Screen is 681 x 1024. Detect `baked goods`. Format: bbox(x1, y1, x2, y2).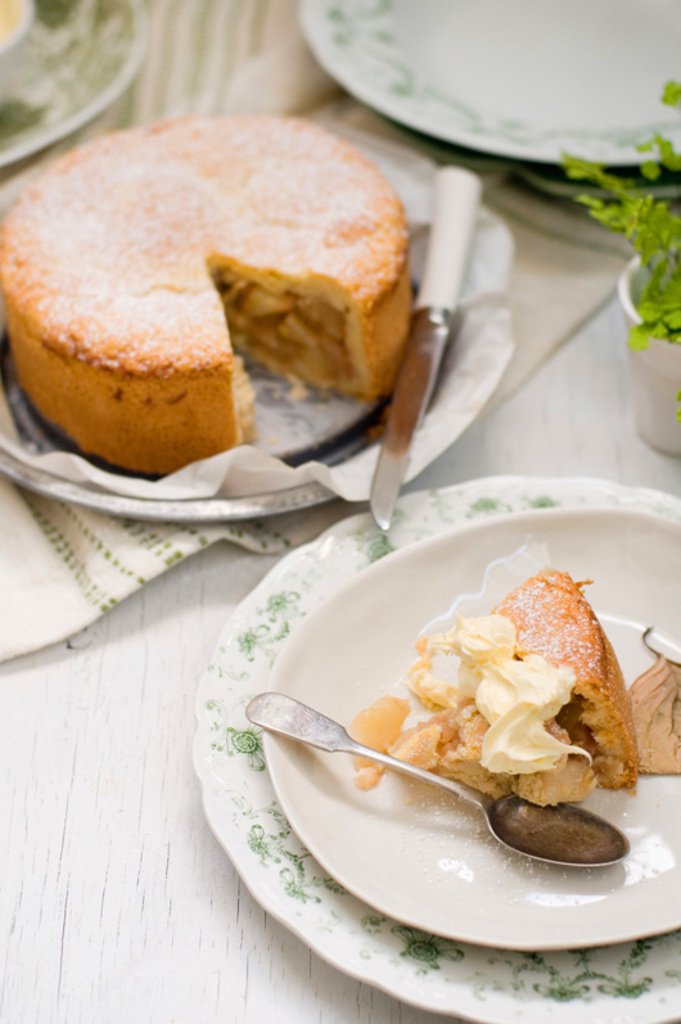
bbox(383, 561, 635, 809).
